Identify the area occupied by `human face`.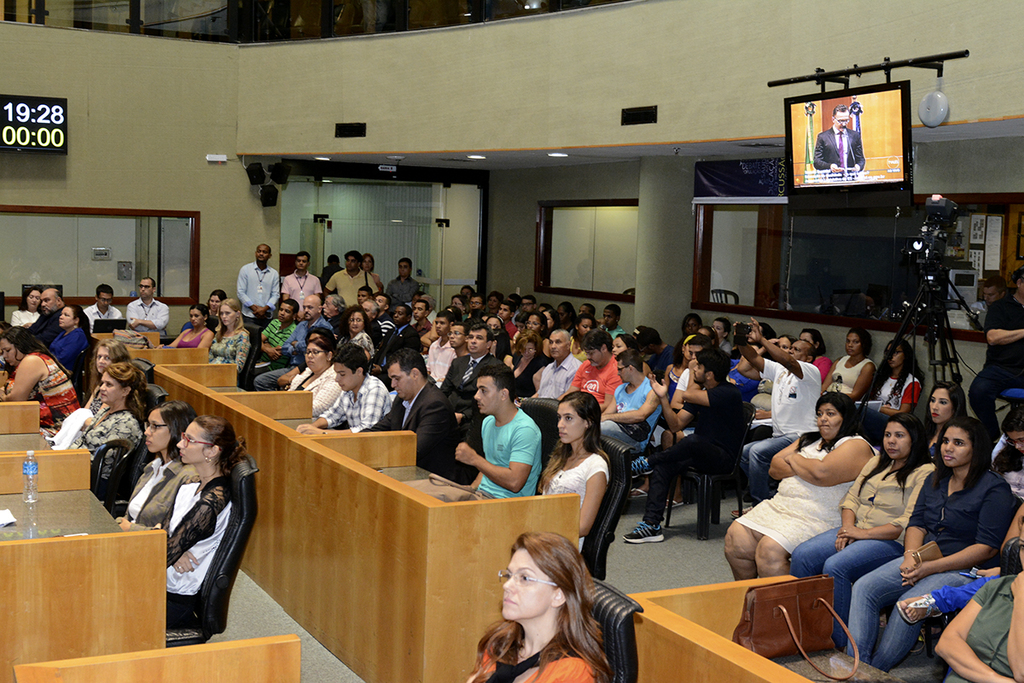
Area: (x1=42, y1=294, x2=58, y2=314).
